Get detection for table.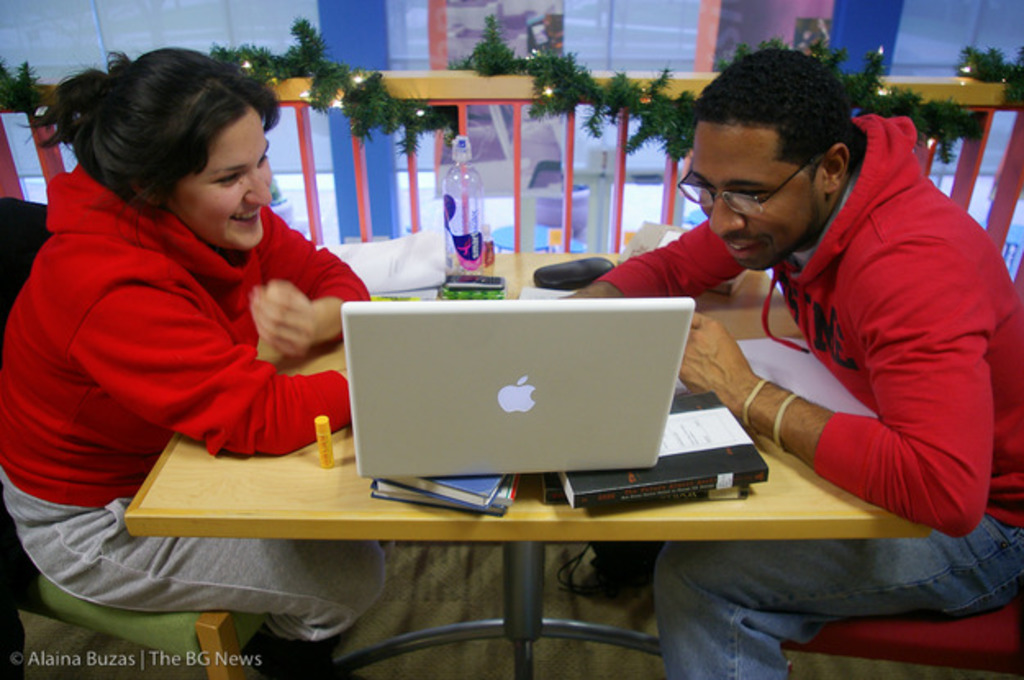
Detection: [x1=123, y1=251, x2=932, y2=678].
